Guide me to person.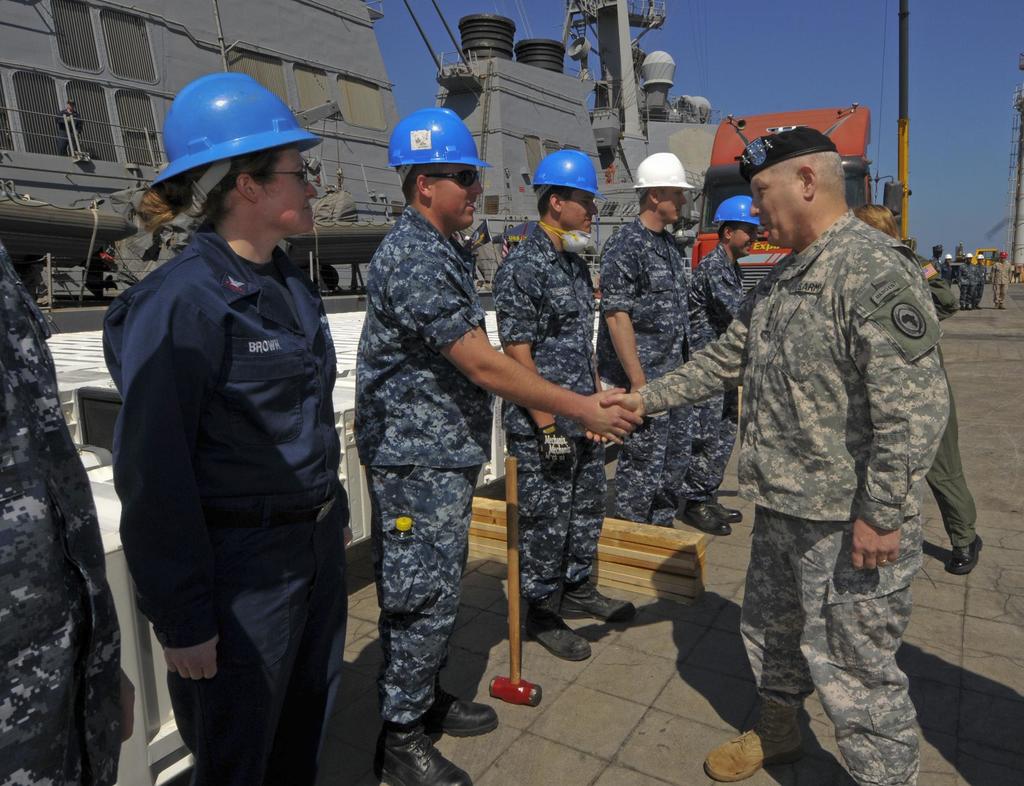
Guidance: select_region(853, 202, 981, 574).
